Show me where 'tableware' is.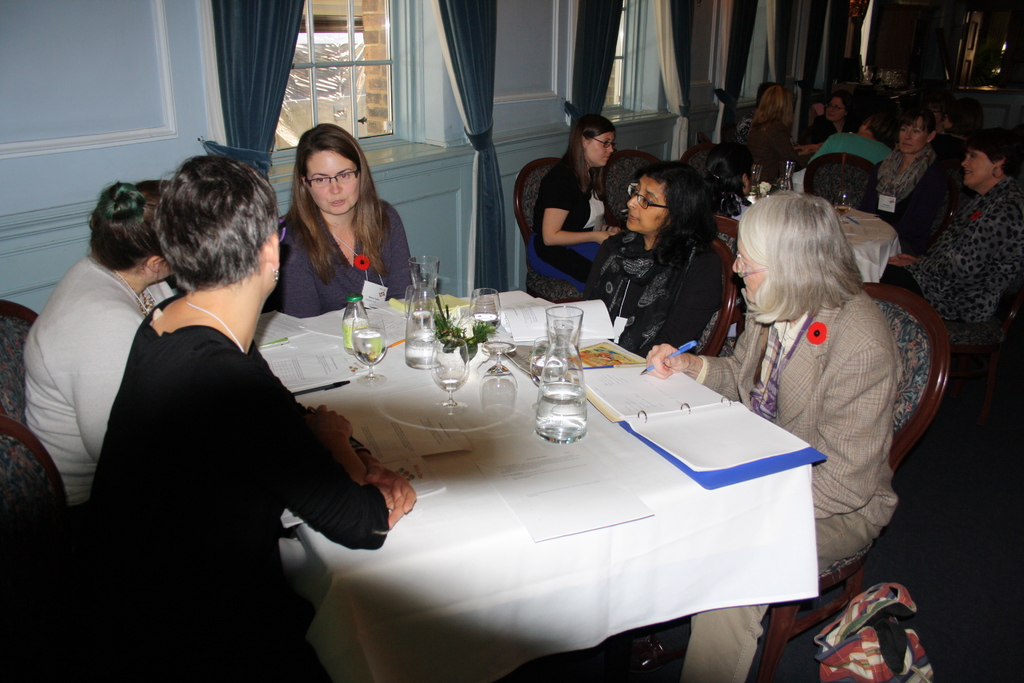
'tableware' is at bbox(354, 316, 388, 387).
